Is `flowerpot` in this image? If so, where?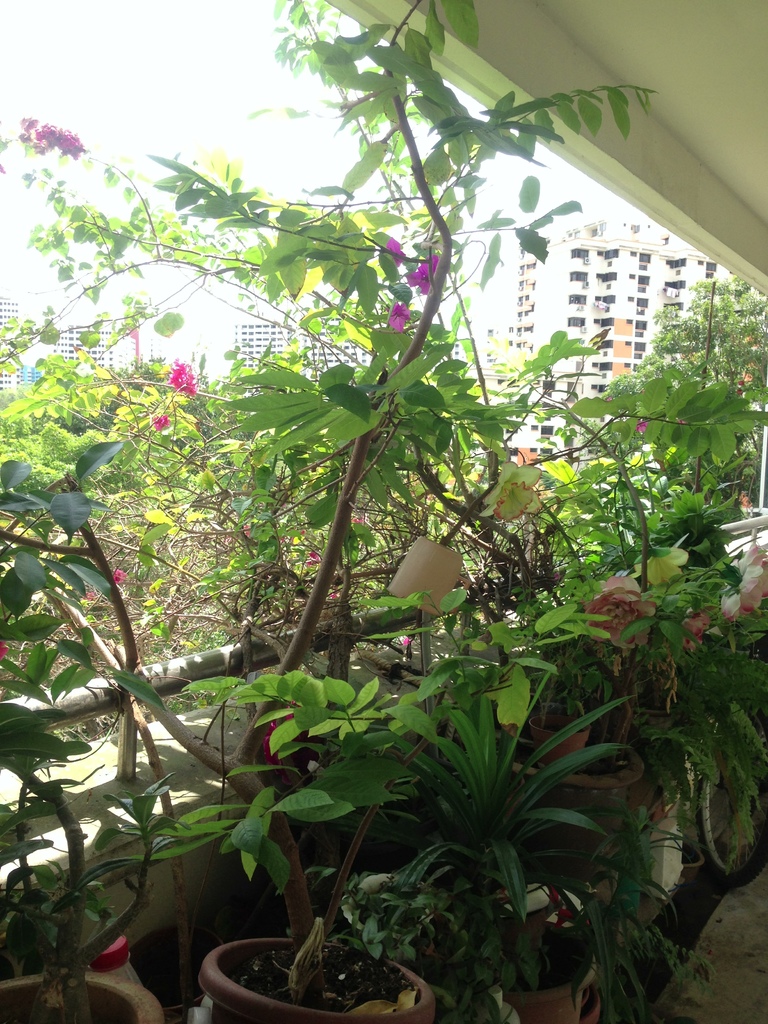
Yes, at box(444, 923, 591, 1023).
